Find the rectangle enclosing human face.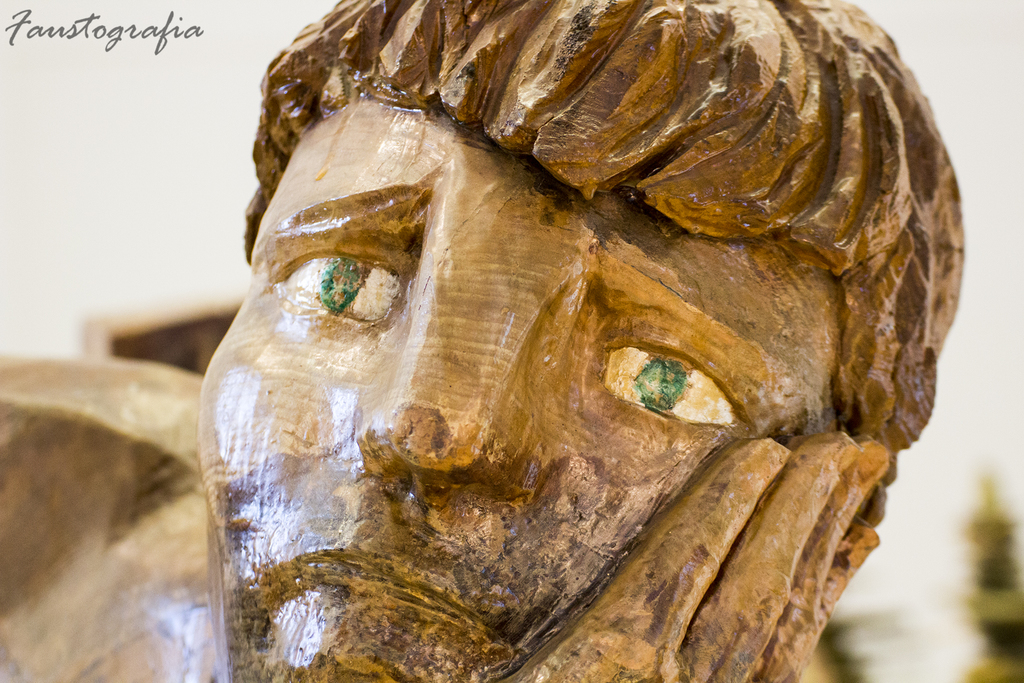
192, 81, 843, 682.
